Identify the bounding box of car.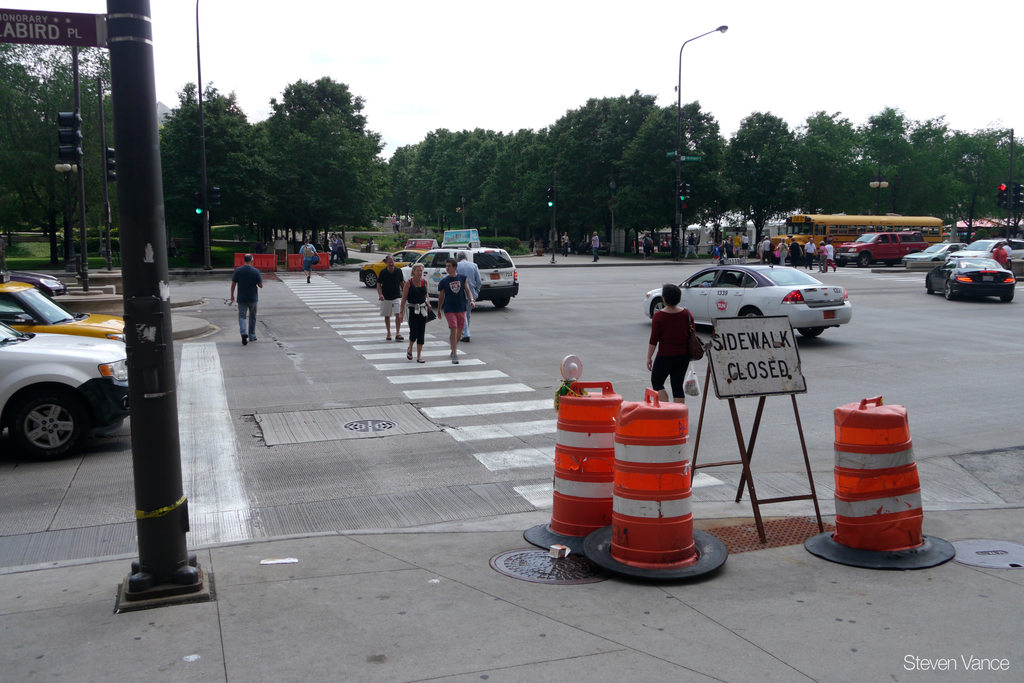
region(641, 254, 851, 338).
